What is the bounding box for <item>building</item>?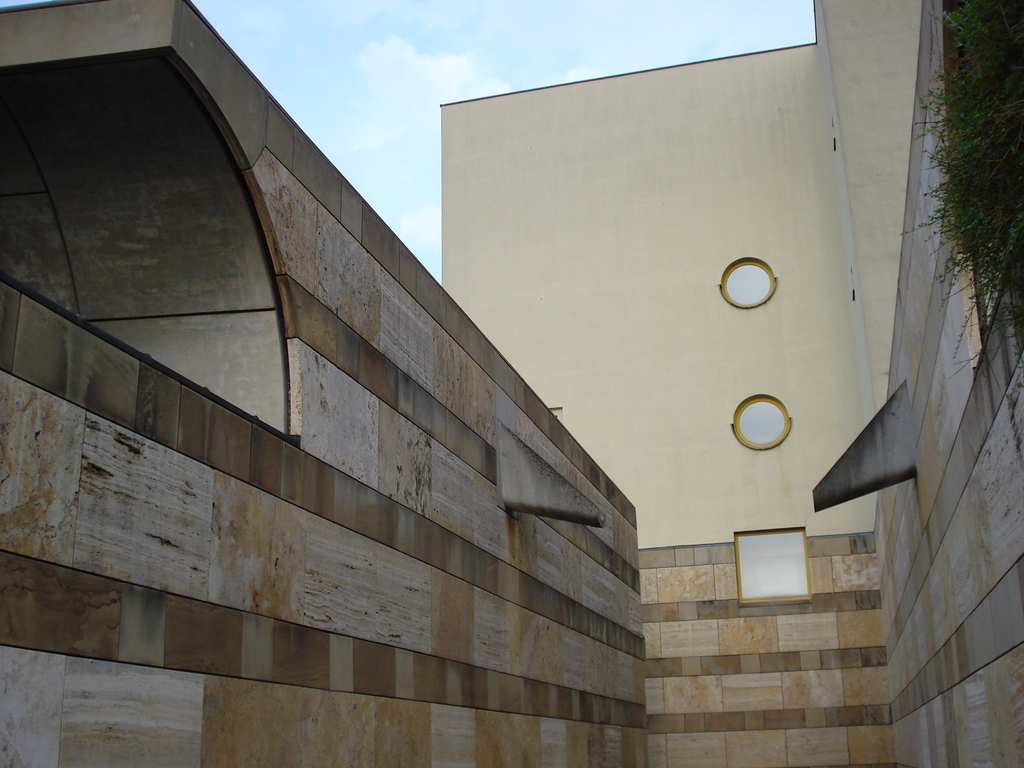
{"left": 0, "top": 0, "right": 643, "bottom": 767}.
